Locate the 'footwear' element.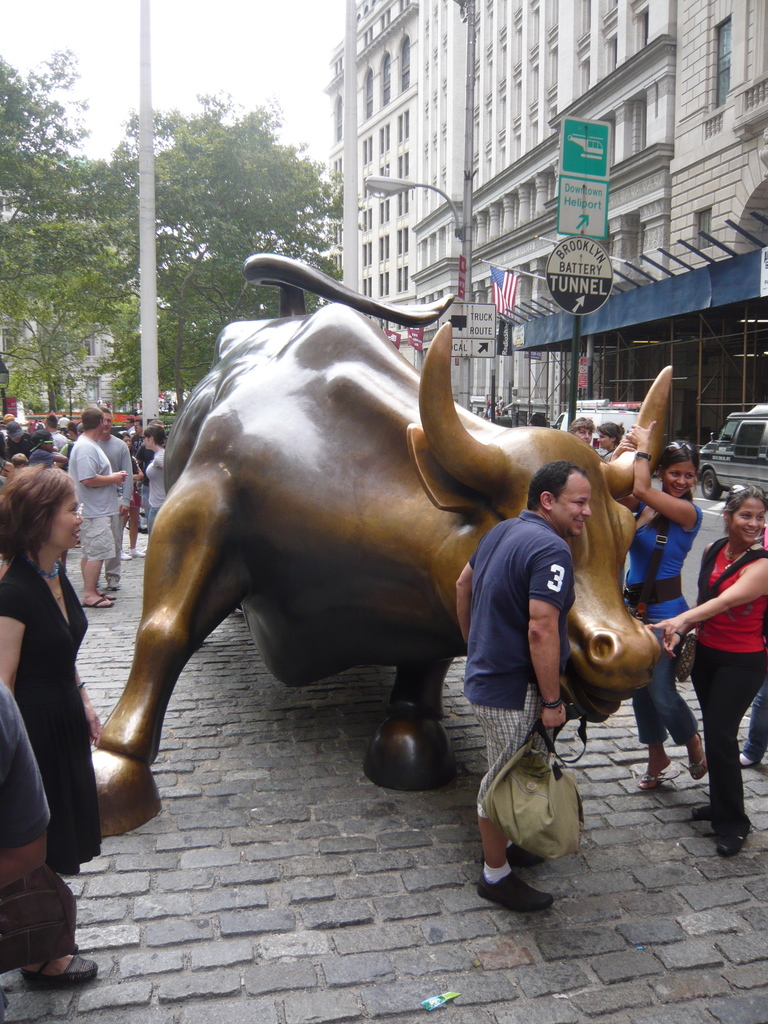
Element bbox: box=[16, 954, 98, 991].
